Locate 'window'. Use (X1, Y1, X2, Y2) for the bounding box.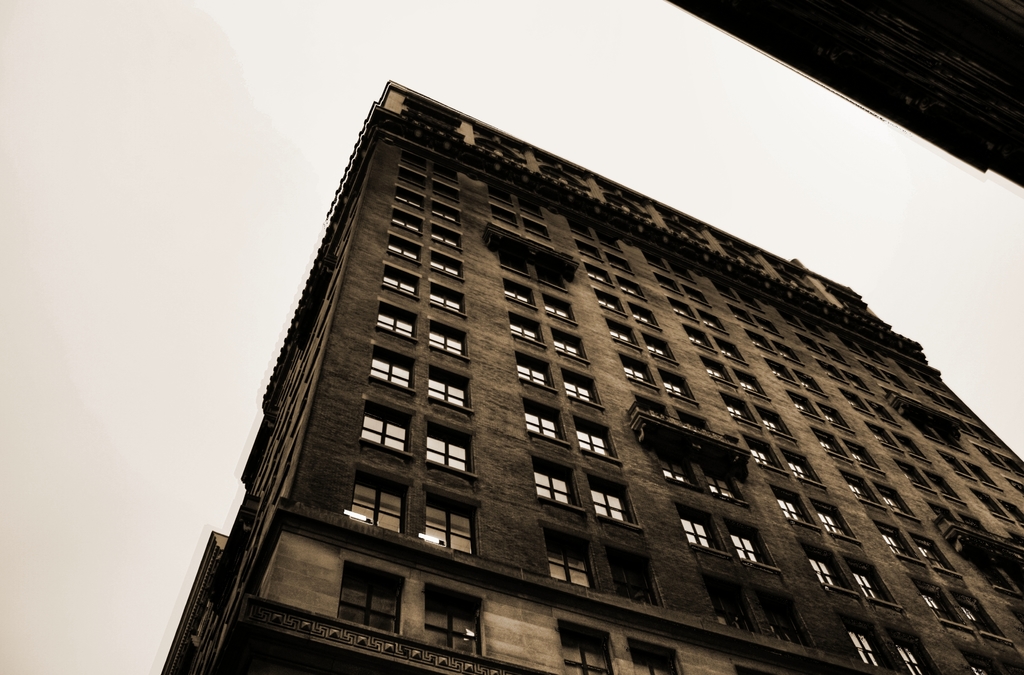
(433, 227, 461, 246).
